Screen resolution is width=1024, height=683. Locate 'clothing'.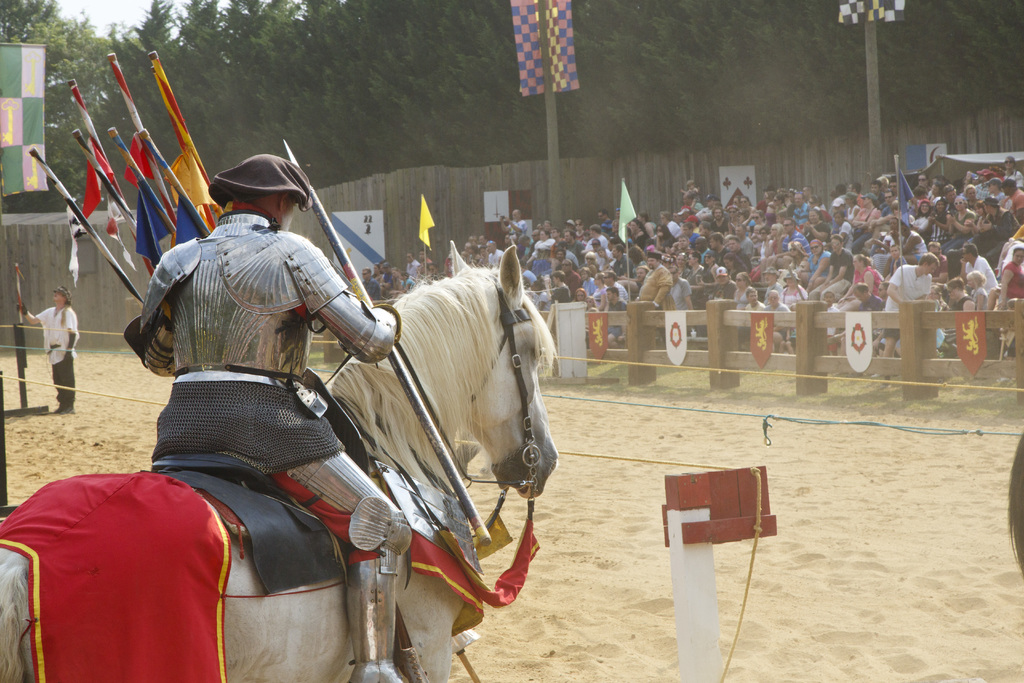
{"x1": 132, "y1": 211, "x2": 408, "y2": 497}.
